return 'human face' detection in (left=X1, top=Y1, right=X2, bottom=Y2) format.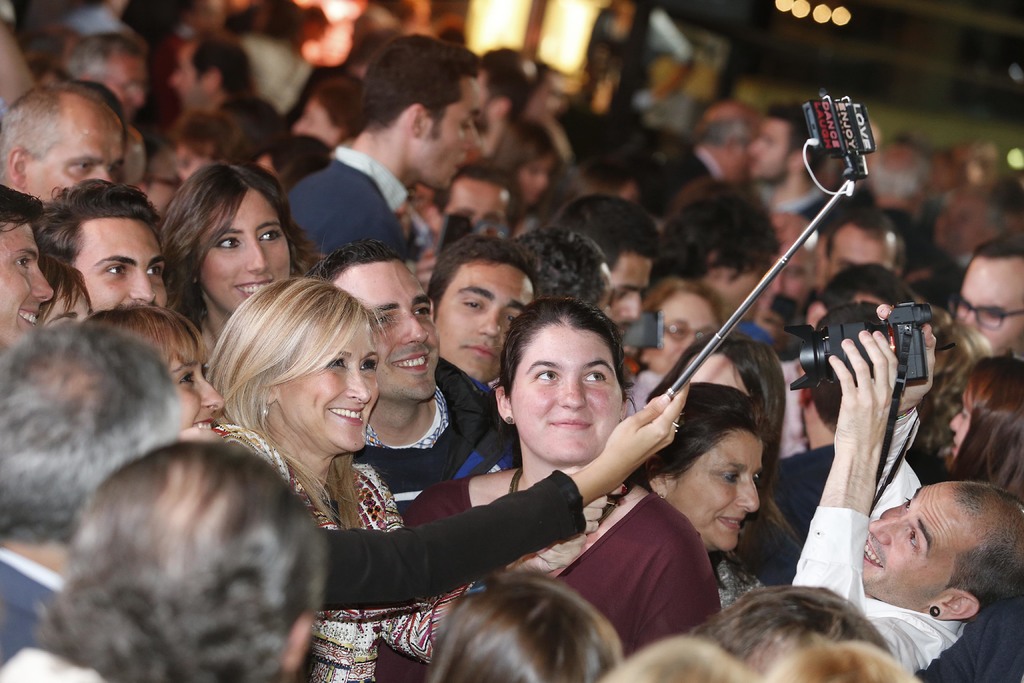
(left=860, top=484, right=956, bottom=584).
